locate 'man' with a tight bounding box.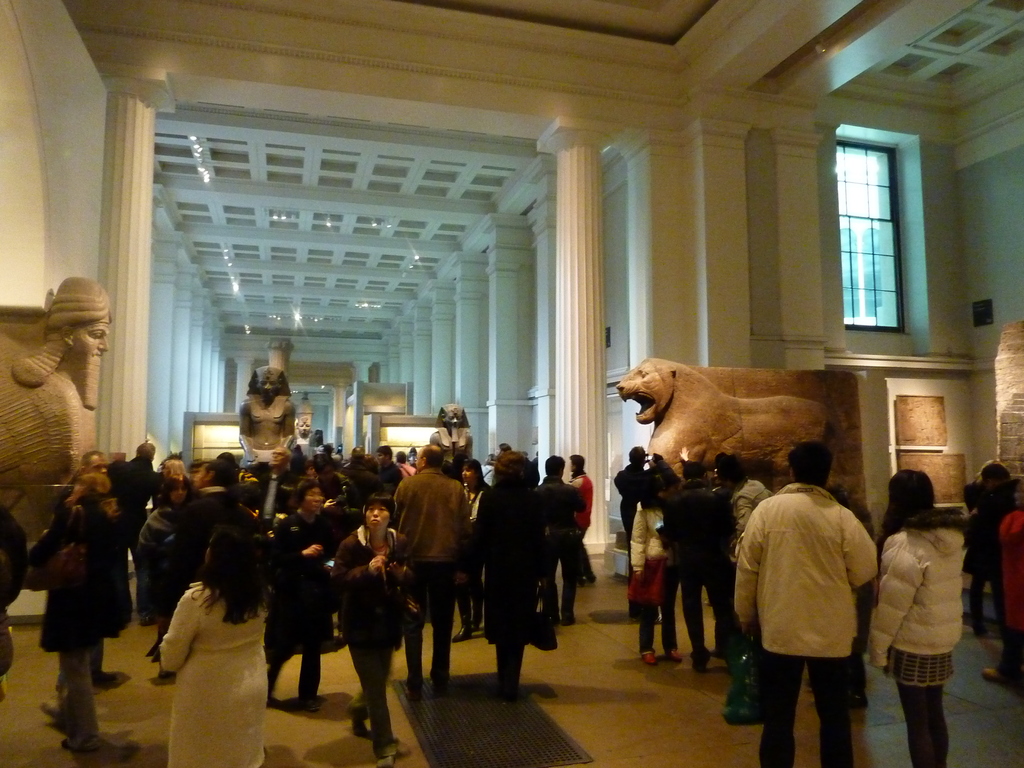
l=396, t=443, r=471, b=699.
